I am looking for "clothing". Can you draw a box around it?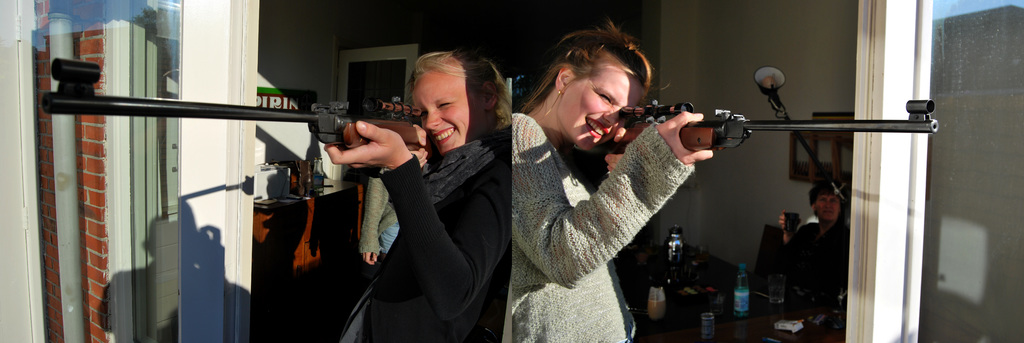
Sure, the bounding box is x1=494, y1=69, x2=726, y2=330.
